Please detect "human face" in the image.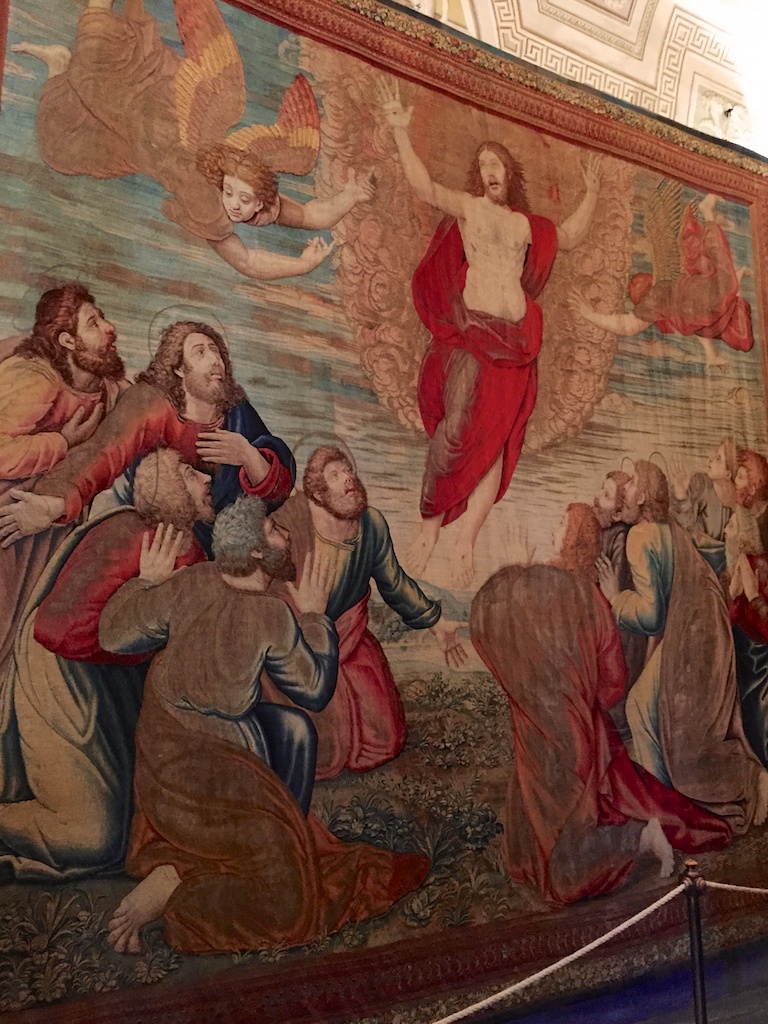
221 180 255 222.
